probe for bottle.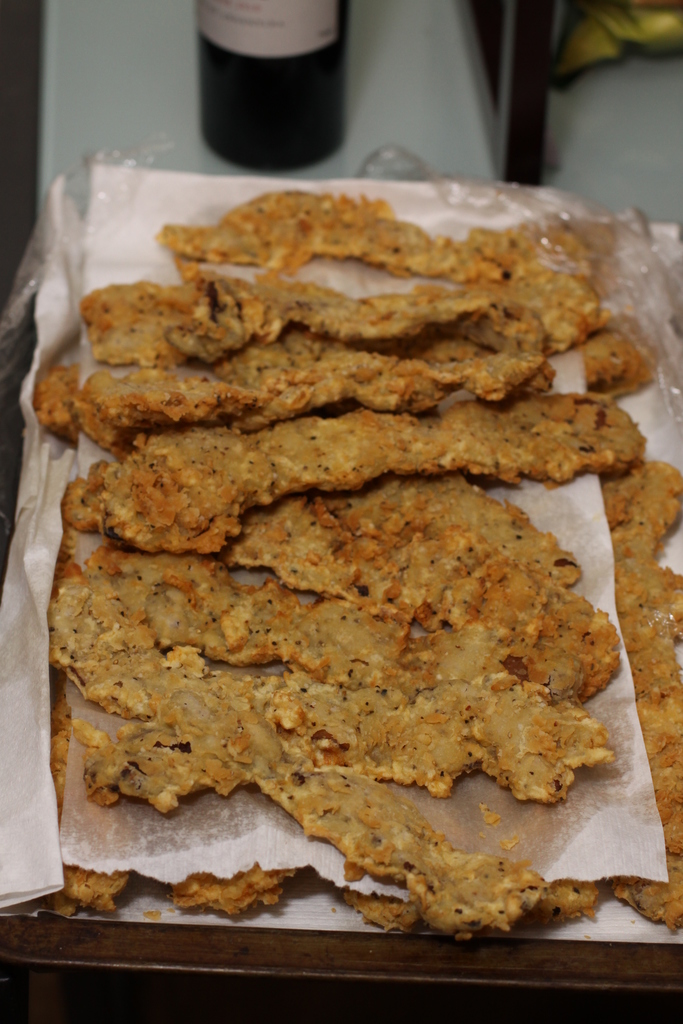
Probe result: <region>189, 0, 352, 176</region>.
